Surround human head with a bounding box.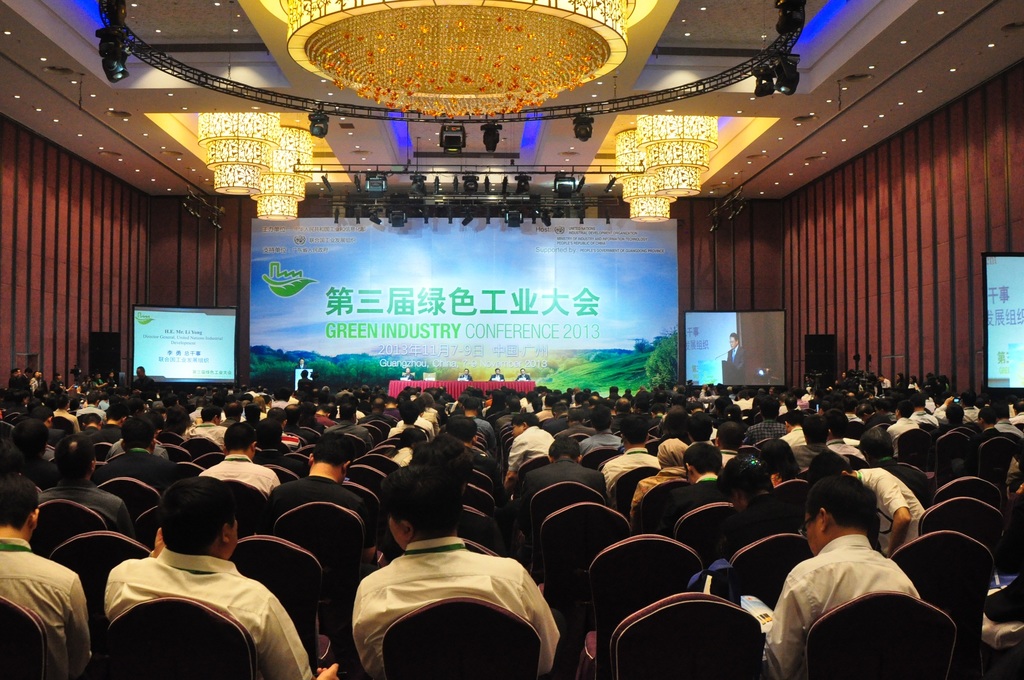
[left=145, top=496, right=243, bottom=575].
